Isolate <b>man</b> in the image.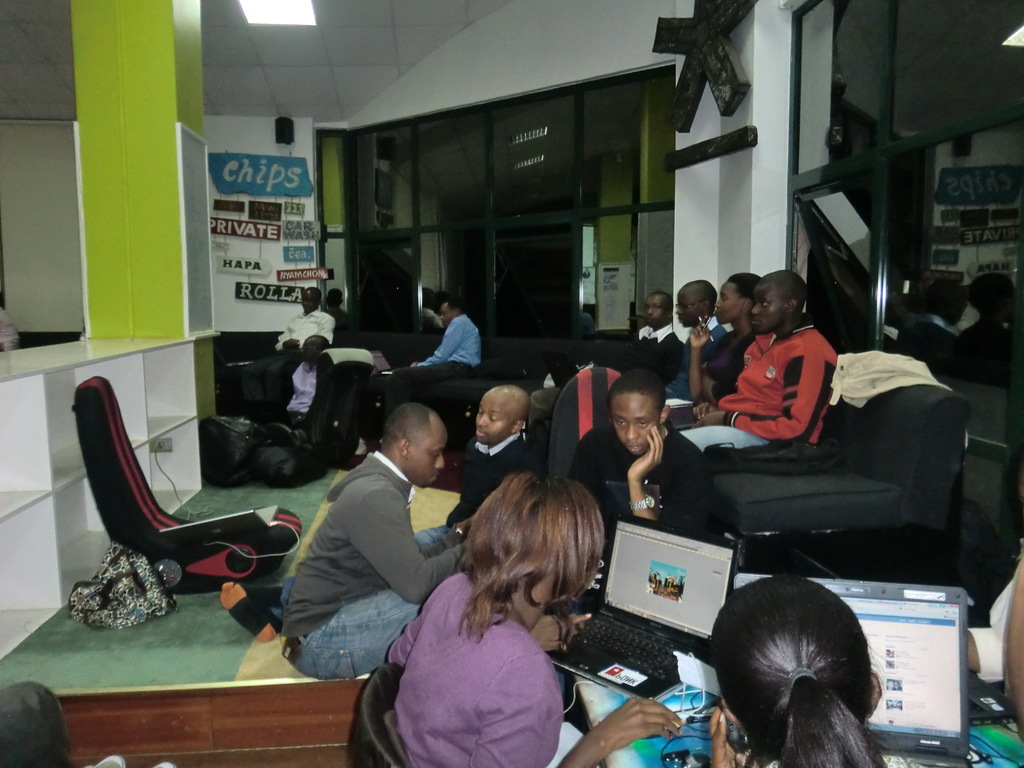
Isolated region: [left=660, top=279, right=727, bottom=399].
